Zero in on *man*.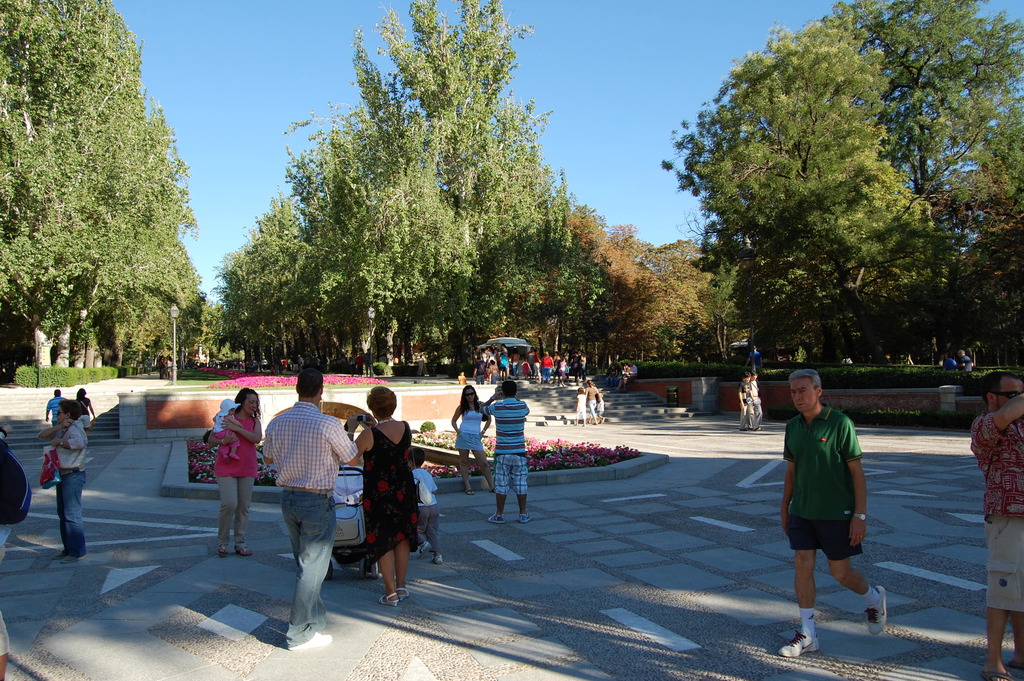
Zeroed in: bbox=[778, 369, 874, 660].
